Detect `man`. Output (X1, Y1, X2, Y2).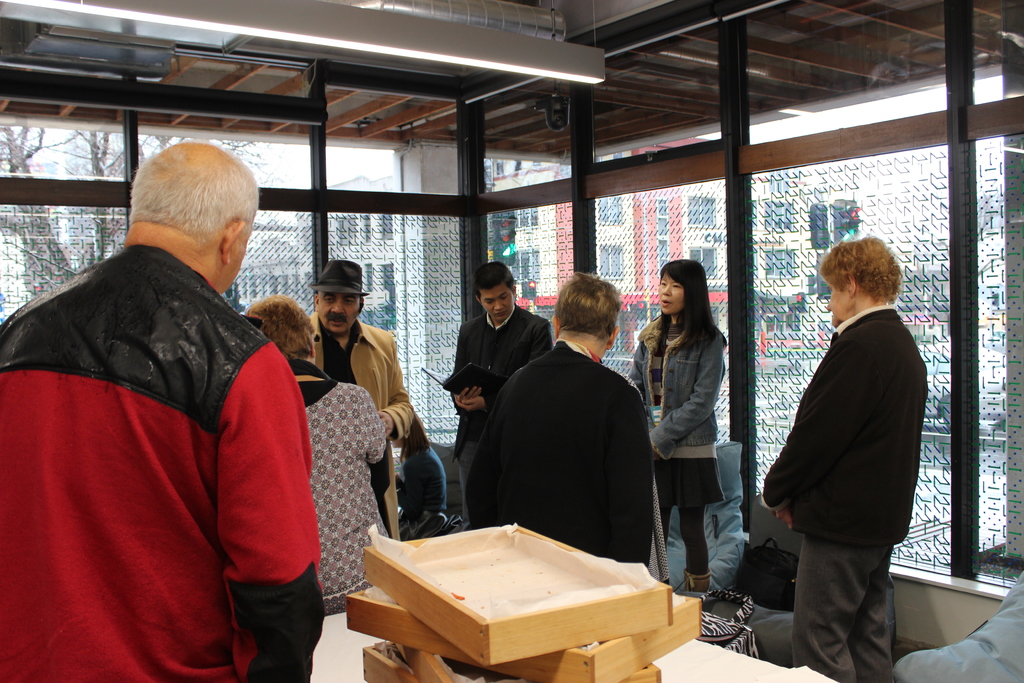
(0, 138, 320, 682).
